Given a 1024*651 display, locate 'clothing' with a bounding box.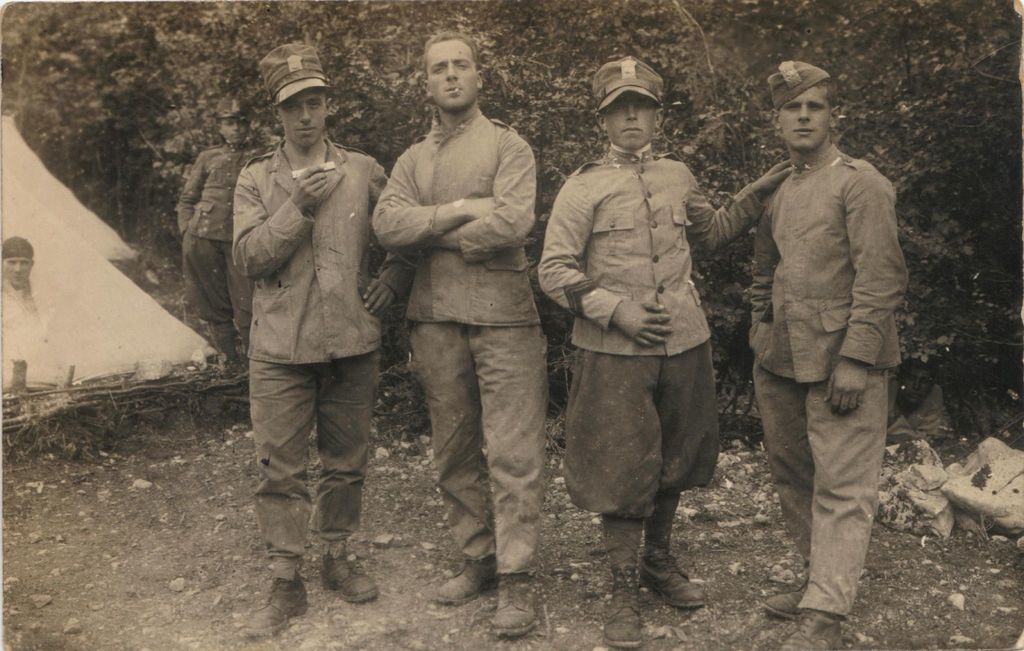
Located: left=371, top=116, right=550, bottom=582.
